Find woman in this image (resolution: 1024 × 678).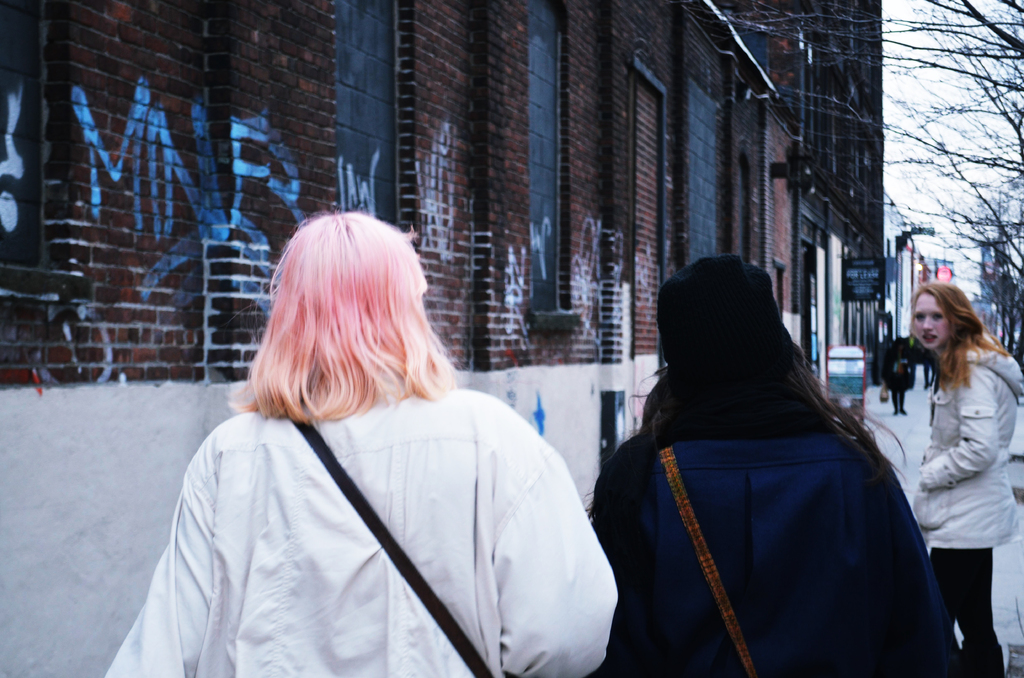
(104,210,623,677).
